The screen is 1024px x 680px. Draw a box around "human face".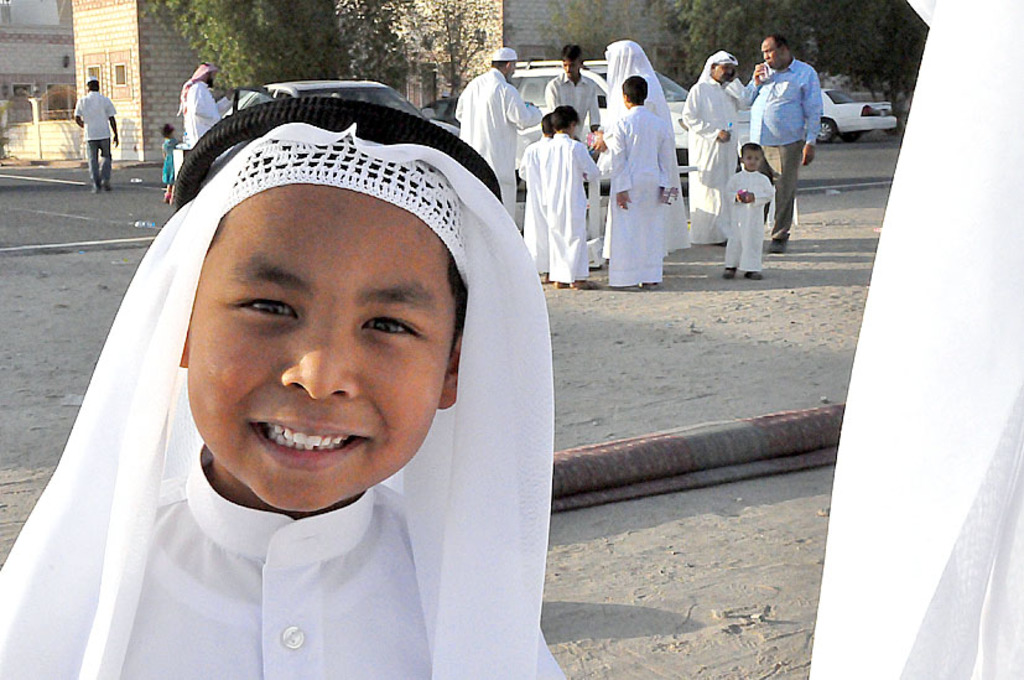
region(560, 58, 581, 78).
